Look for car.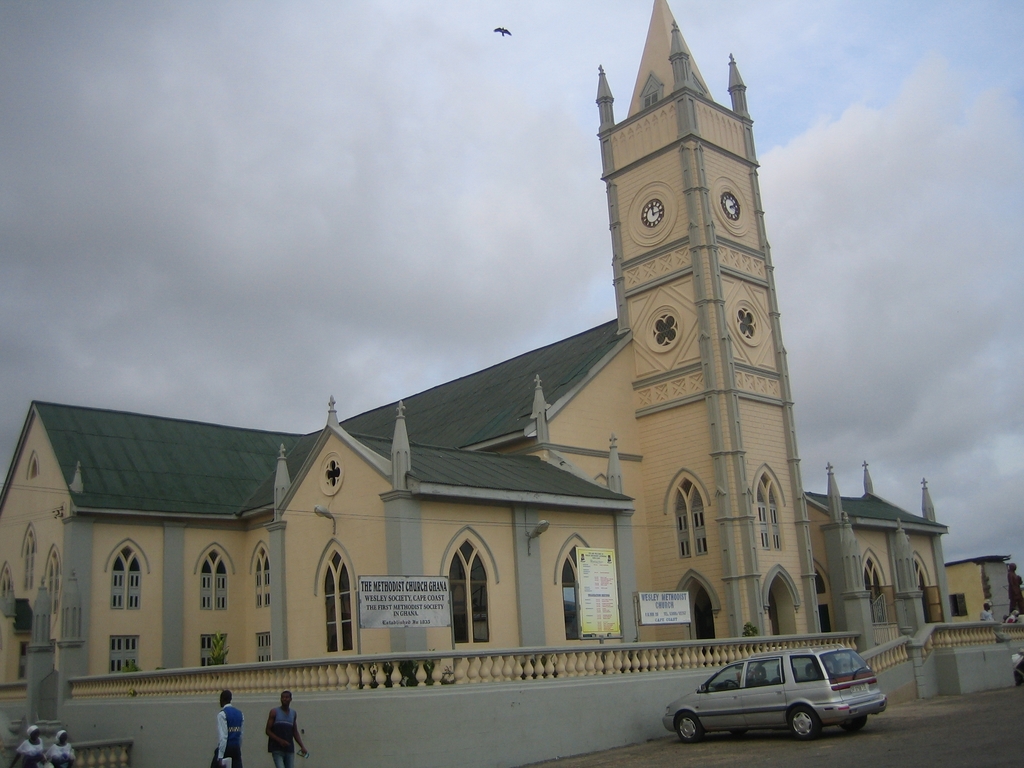
Found: 669/639/888/748.
